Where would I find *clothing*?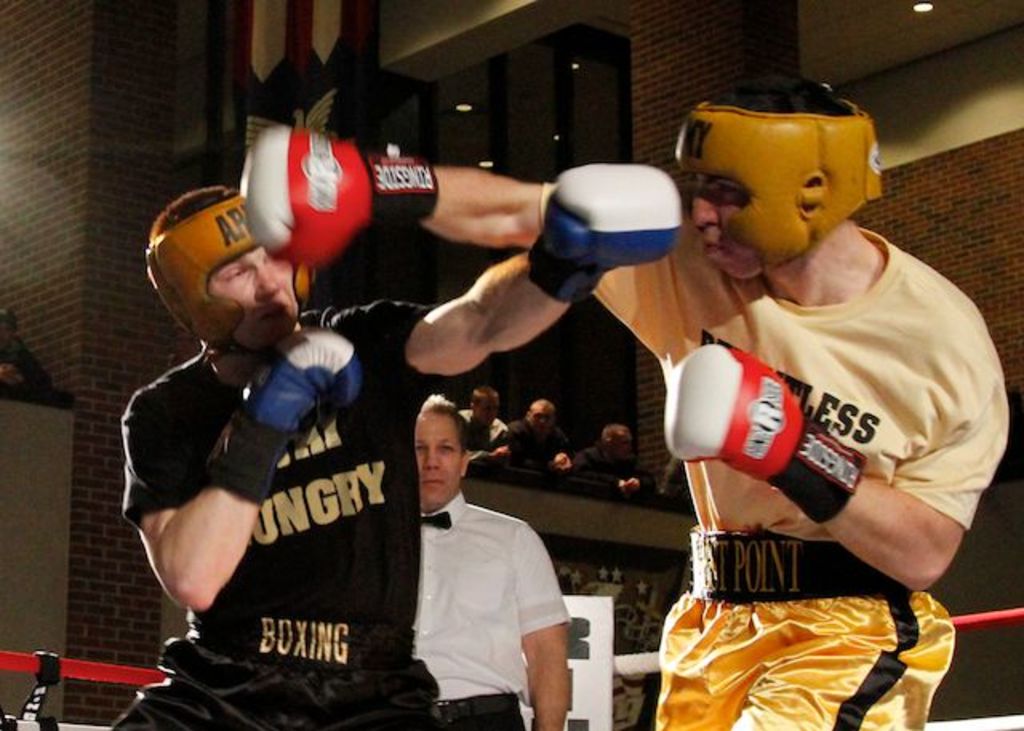
At 560, 441, 656, 493.
